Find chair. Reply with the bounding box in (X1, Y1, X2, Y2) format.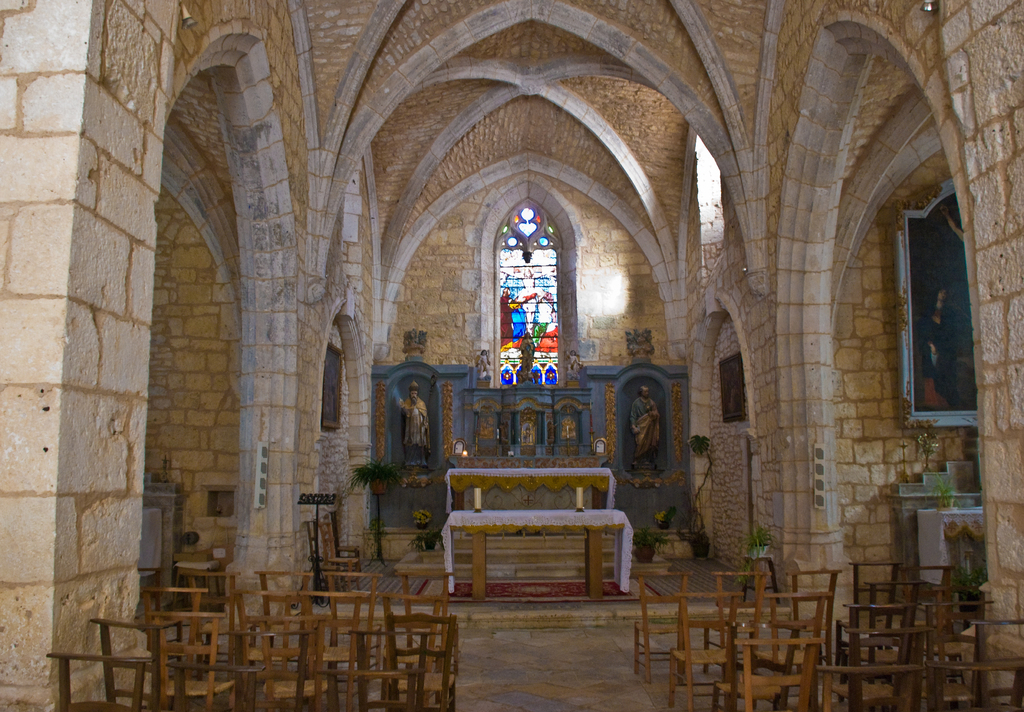
(845, 577, 922, 684).
